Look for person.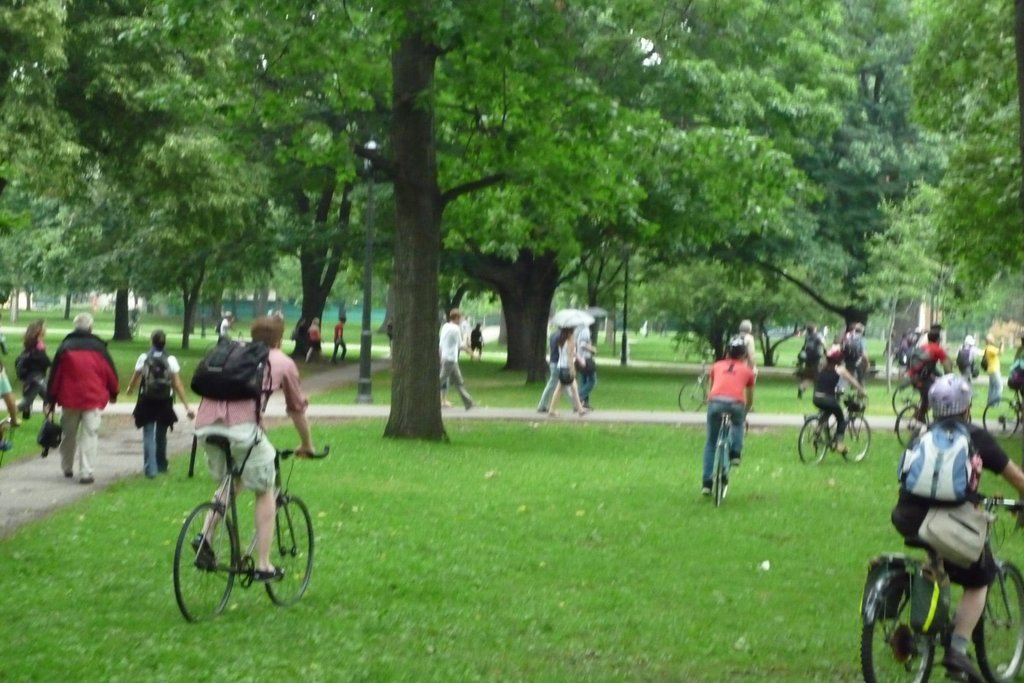
Found: {"x1": 18, "y1": 313, "x2": 48, "y2": 420}.
